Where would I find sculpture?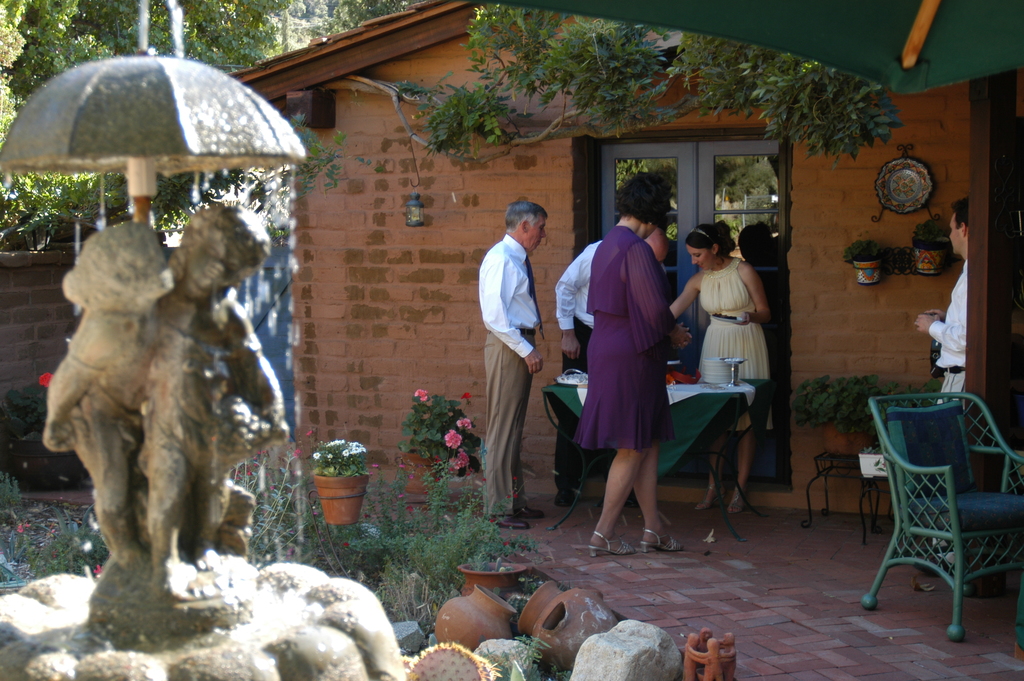
At crop(24, 40, 328, 634).
